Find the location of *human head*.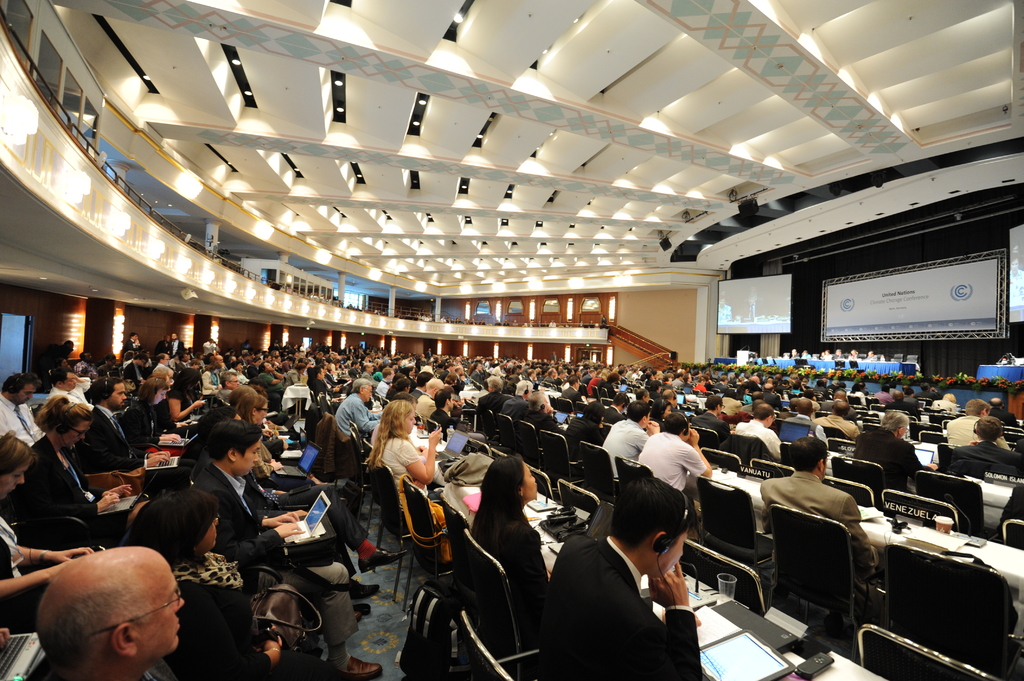
Location: crop(830, 397, 850, 415).
